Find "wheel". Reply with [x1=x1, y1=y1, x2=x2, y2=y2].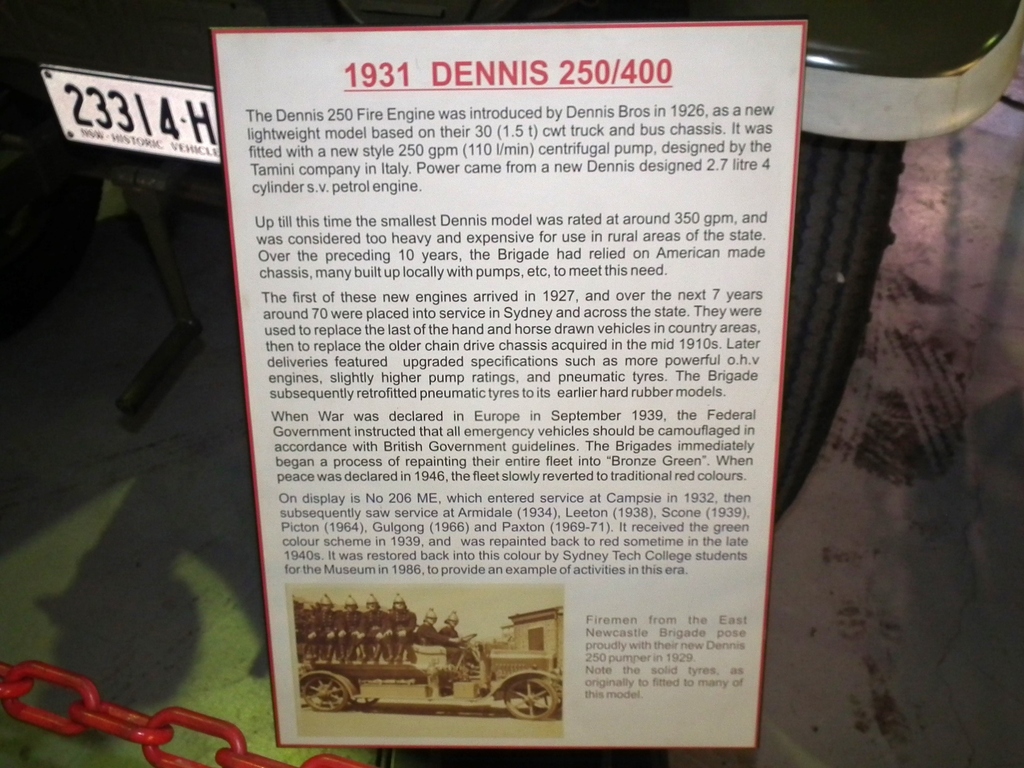
[x1=507, y1=678, x2=558, y2=720].
